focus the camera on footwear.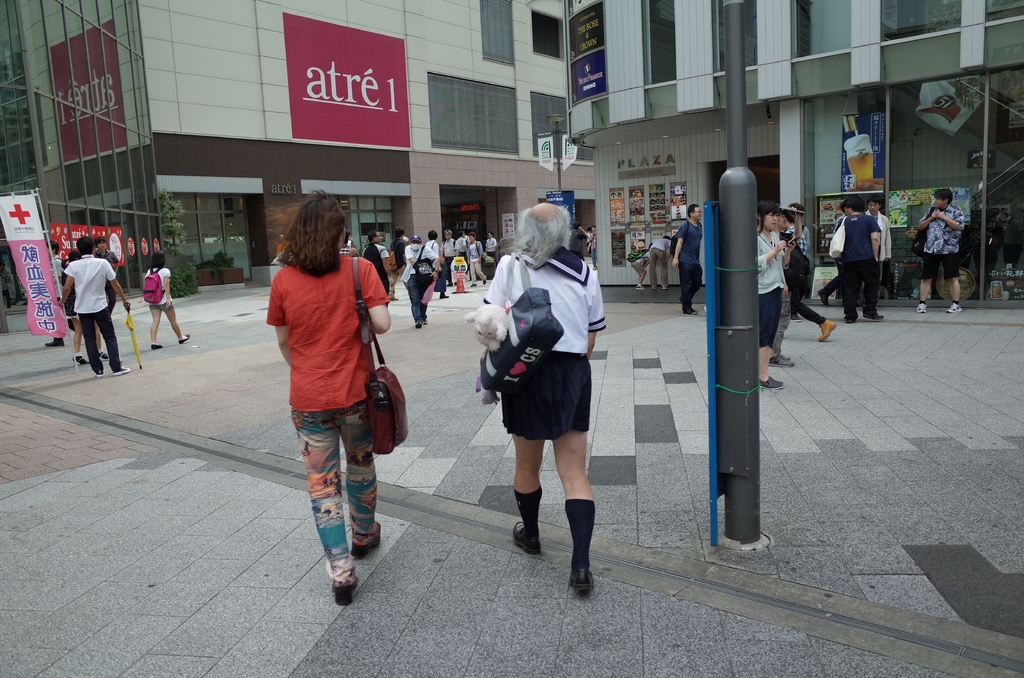
Focus region: Rect(758, 371, 784, 392).
